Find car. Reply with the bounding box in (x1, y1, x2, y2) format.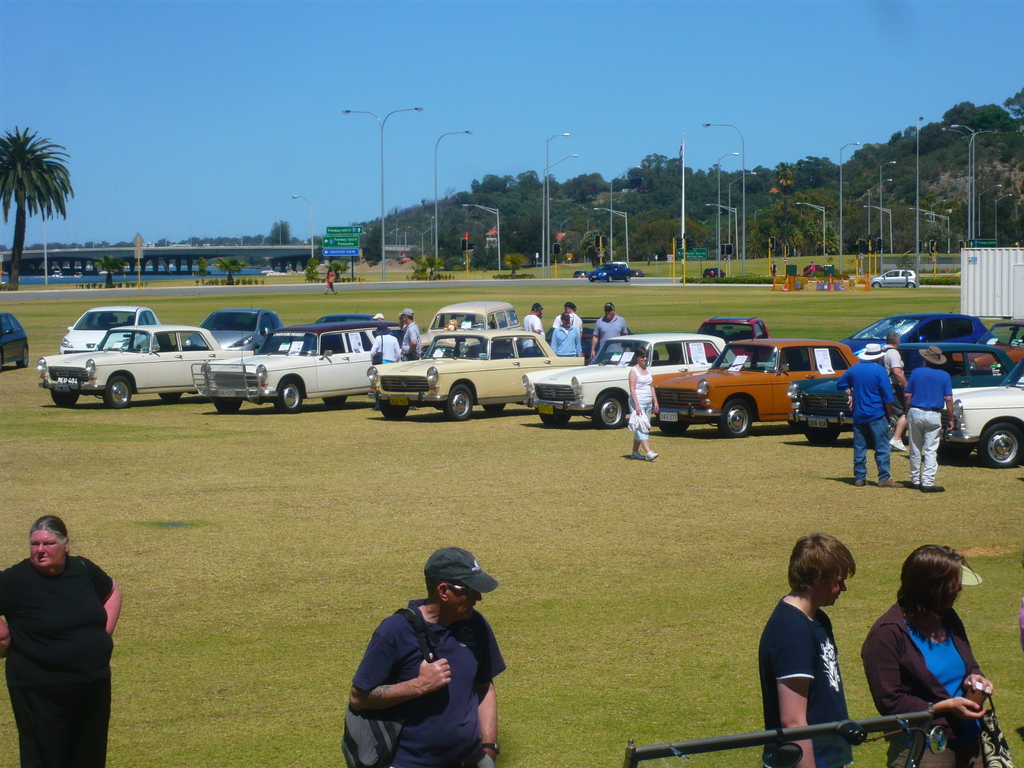
(30, 315, 233, 420).
